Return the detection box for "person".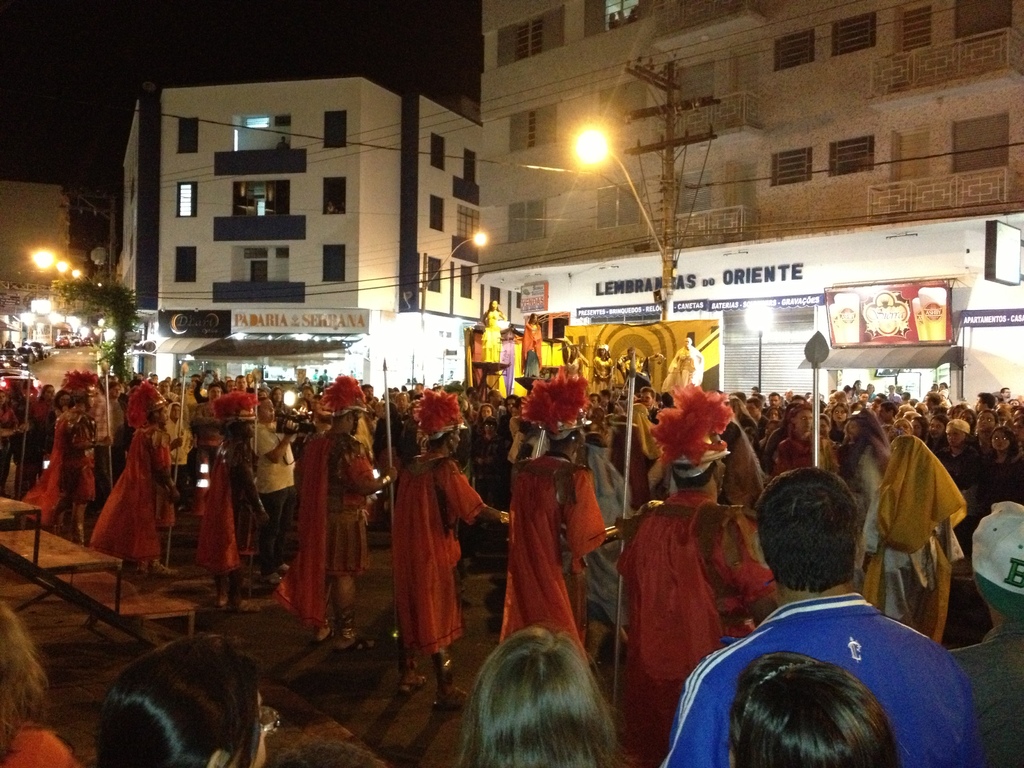
<bbox>298, 387, 315, 403</bbox>.
